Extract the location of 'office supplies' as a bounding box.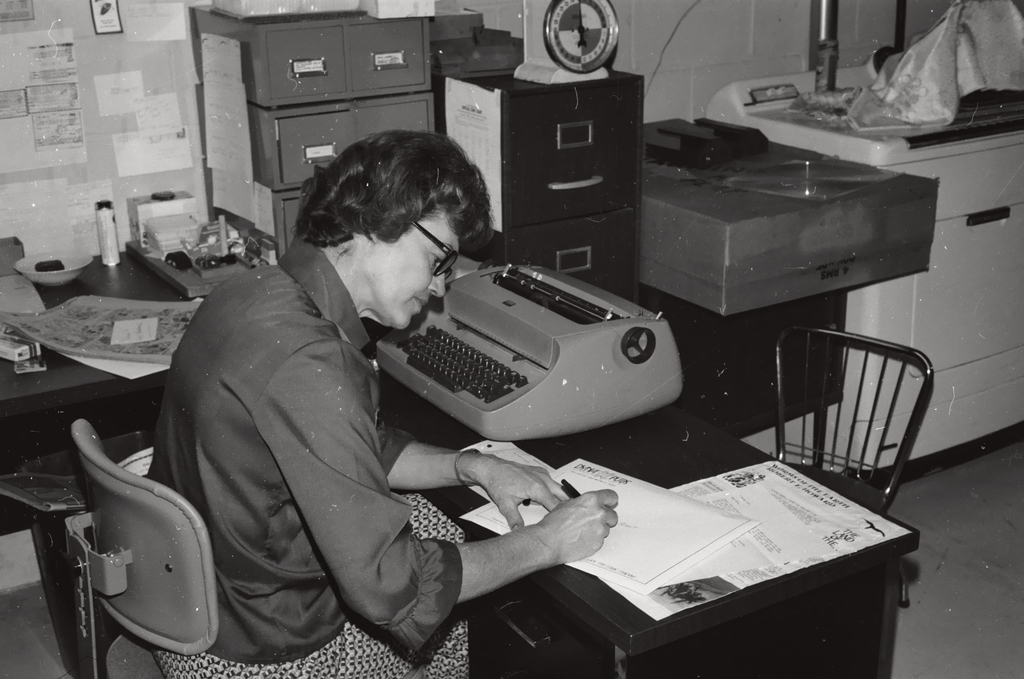
<box>356,253,676,441</box>.
